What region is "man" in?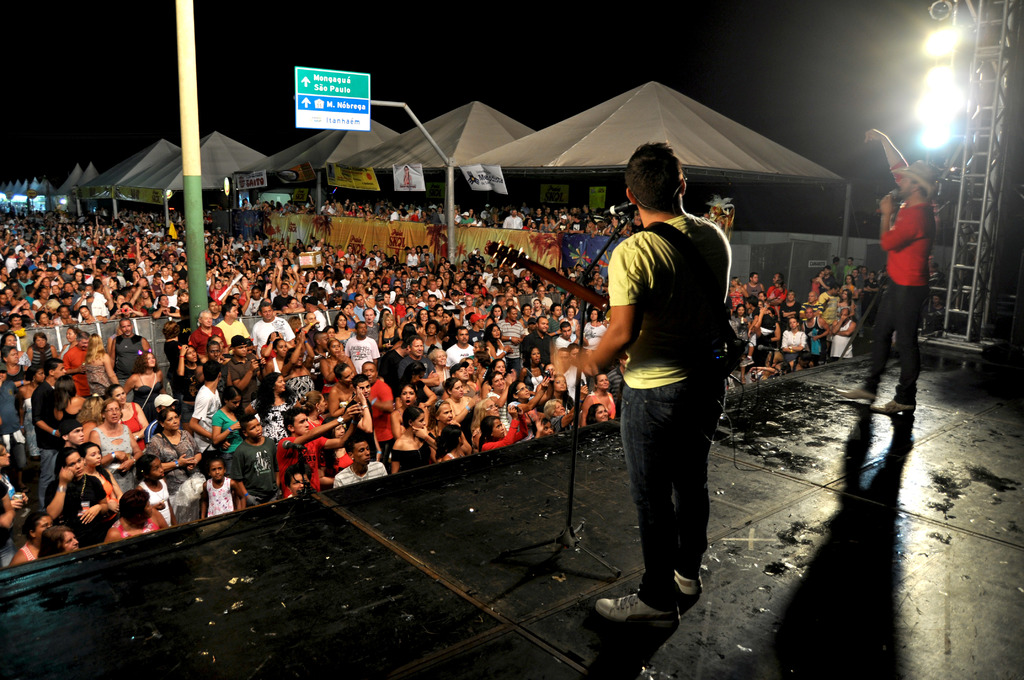
Rect(391, 336, 442, 389).
